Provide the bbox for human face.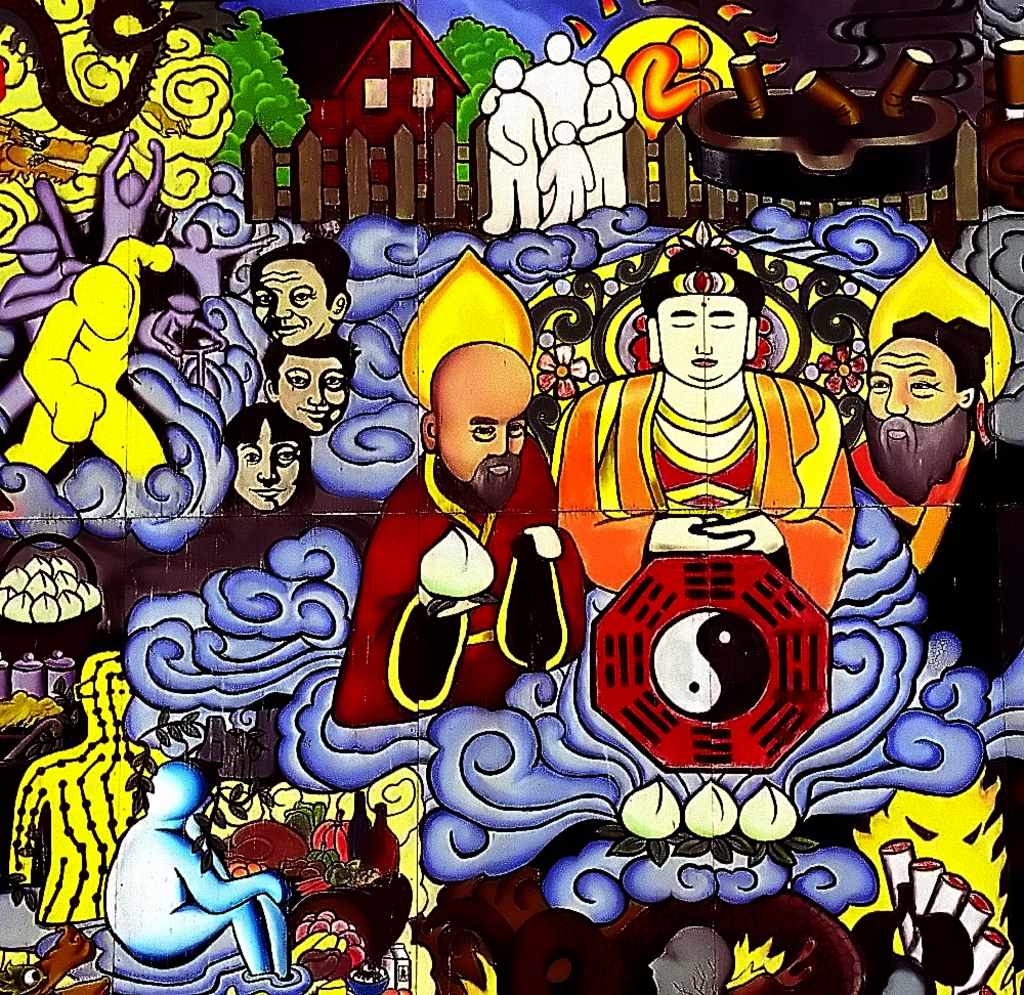
<bbox>279, 358, 347, 430</bbox>.
